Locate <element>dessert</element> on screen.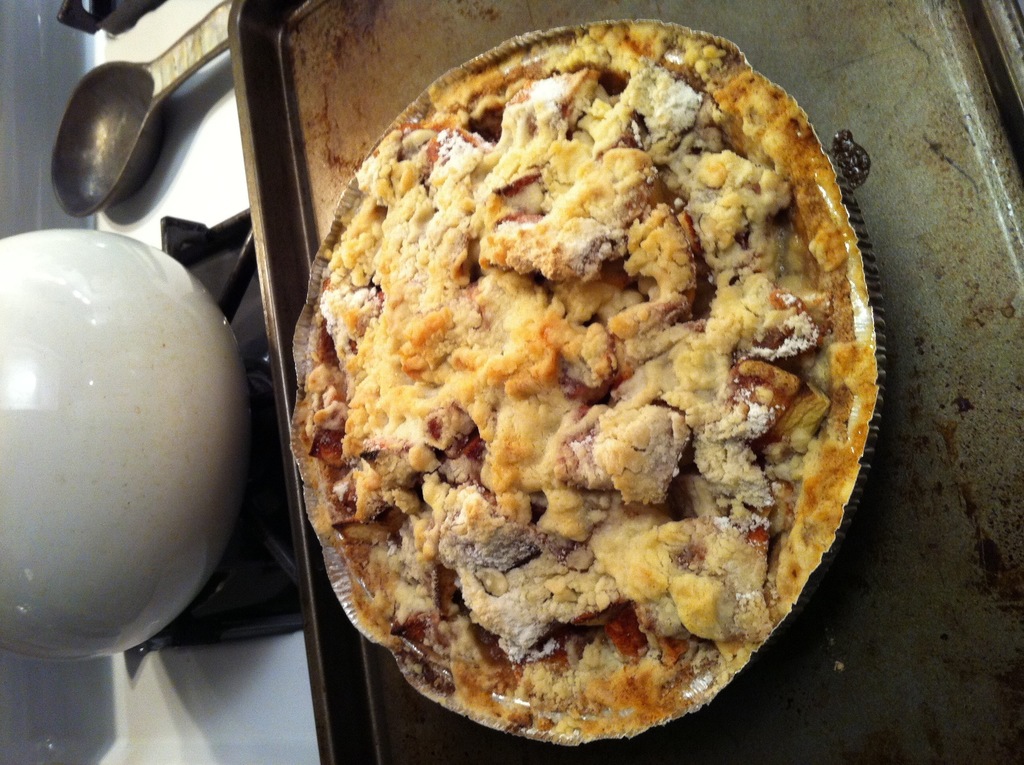
On screen at bbox=(274, 54, 887, 721).
